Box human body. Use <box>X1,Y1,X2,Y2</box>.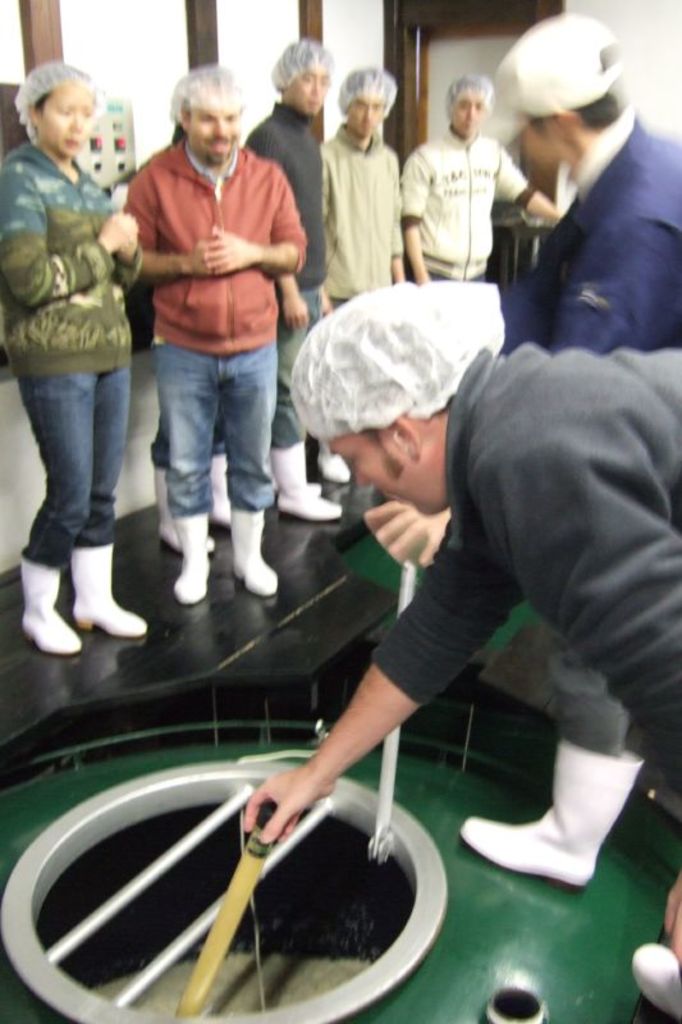
<box>400,122,562,284</box>.
